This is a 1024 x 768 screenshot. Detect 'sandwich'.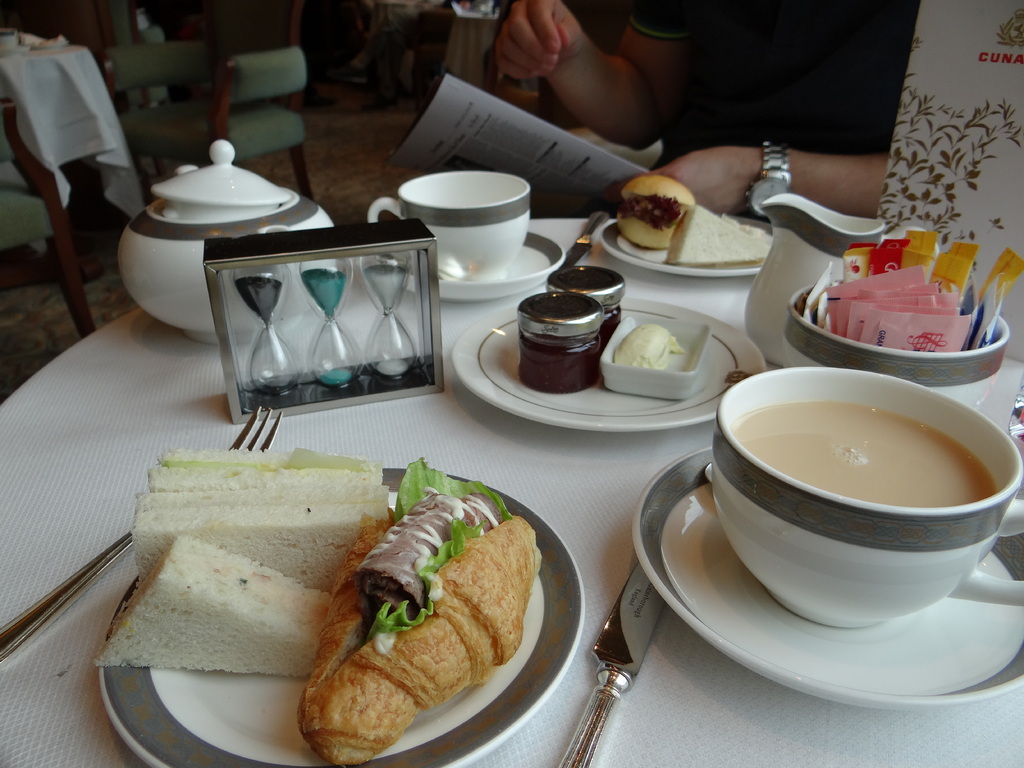
(663, 204, 769, 270).
